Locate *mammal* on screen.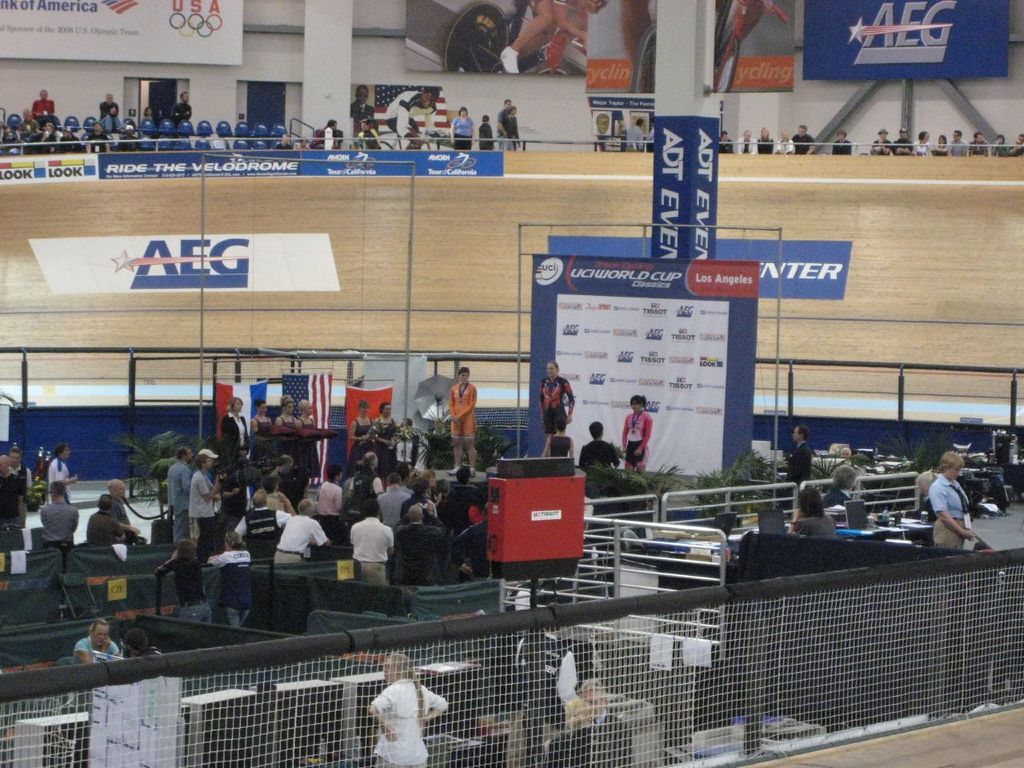
On screen at box(46, 438, 76, 506).
